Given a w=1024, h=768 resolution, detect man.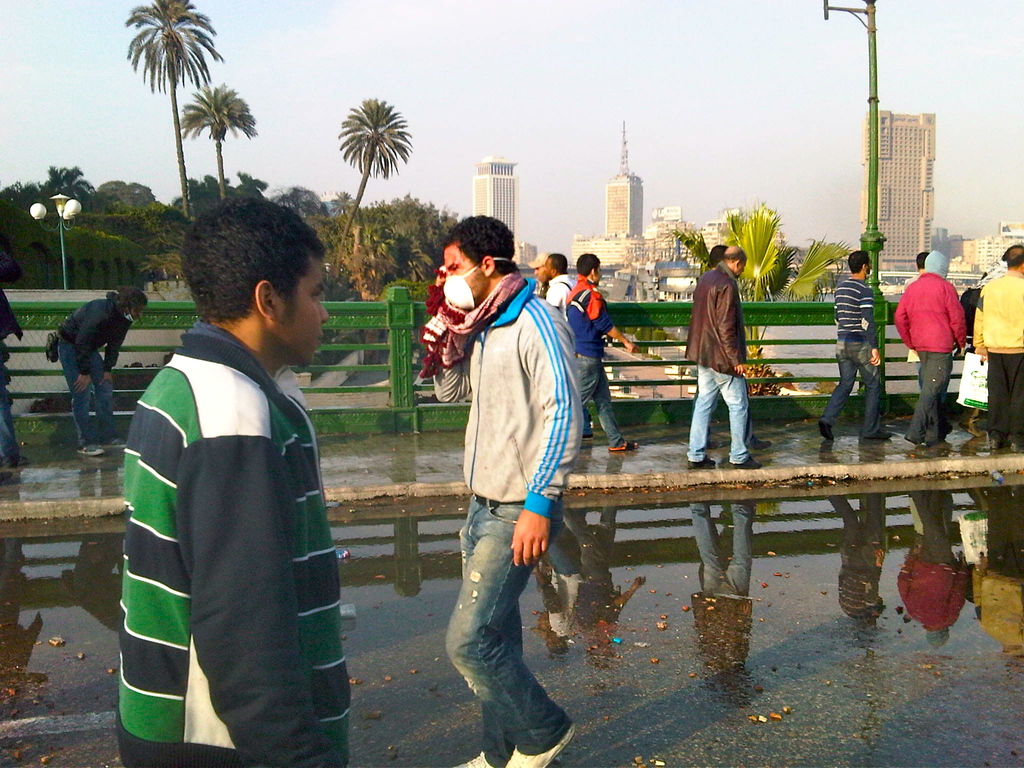
crop(972, 244, 1023, 451).
